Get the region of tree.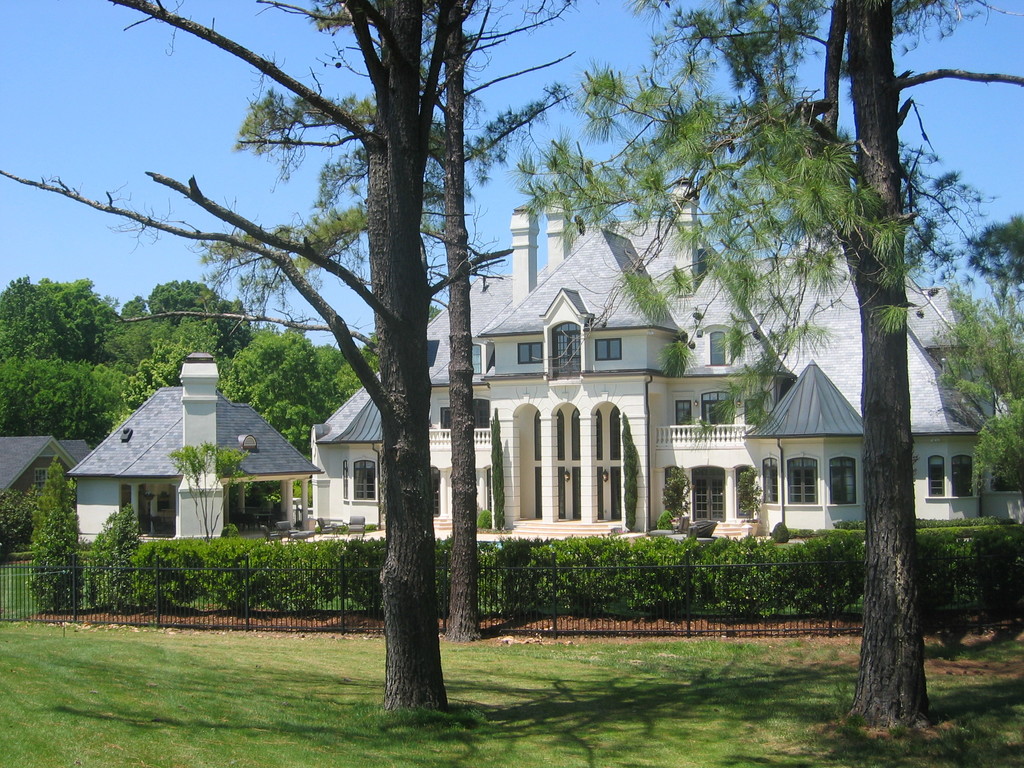
<bbox>0, 0, 582, 710</bbox>.
